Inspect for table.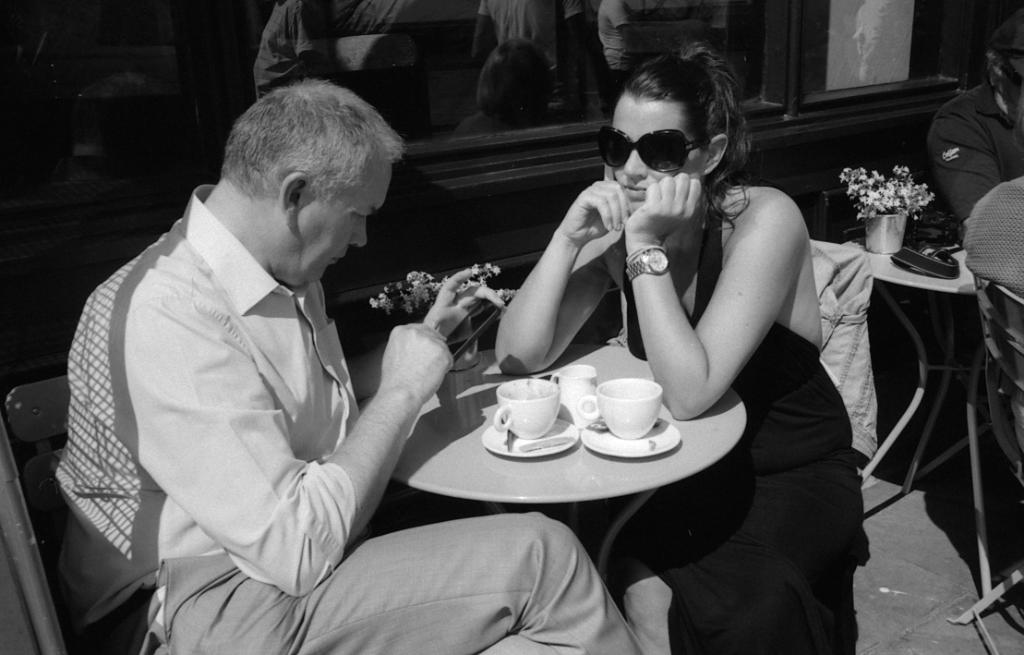
Inspection: x1=397 y1=339 x2=748 y2=585.
